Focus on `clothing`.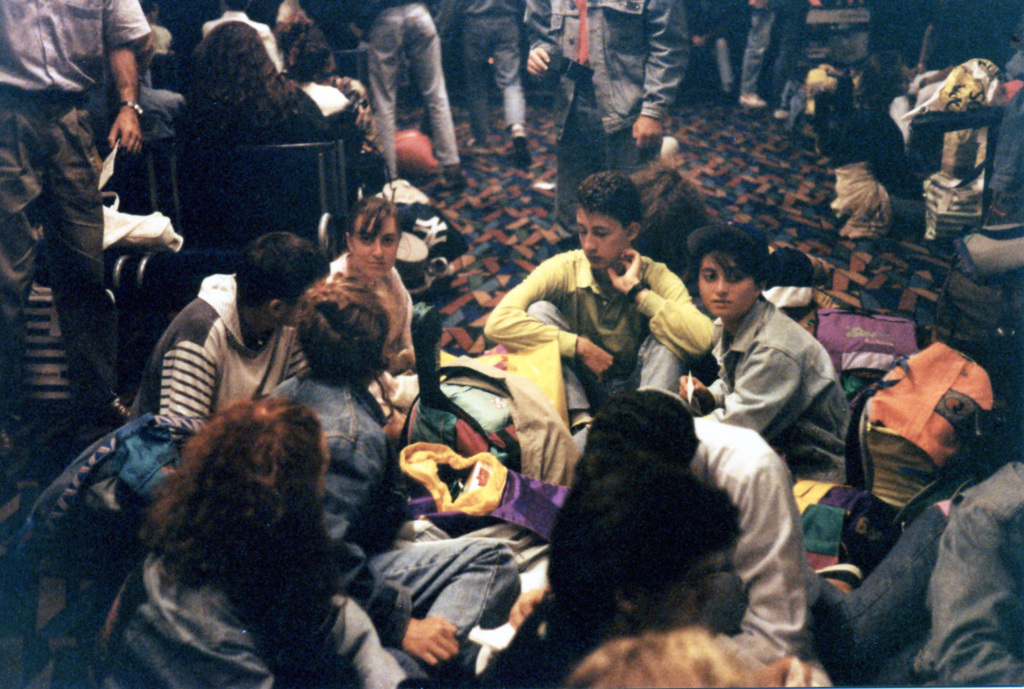
Focused at <region>701, 278, 860, 467</region>.
